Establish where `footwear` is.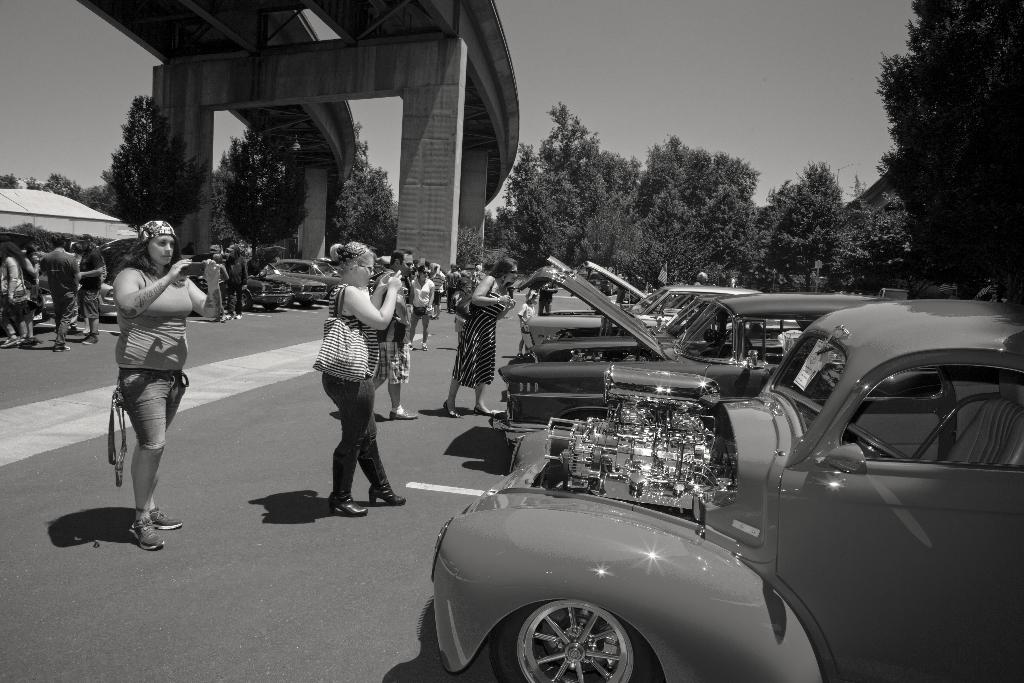
Established at 127,520,166,551.
